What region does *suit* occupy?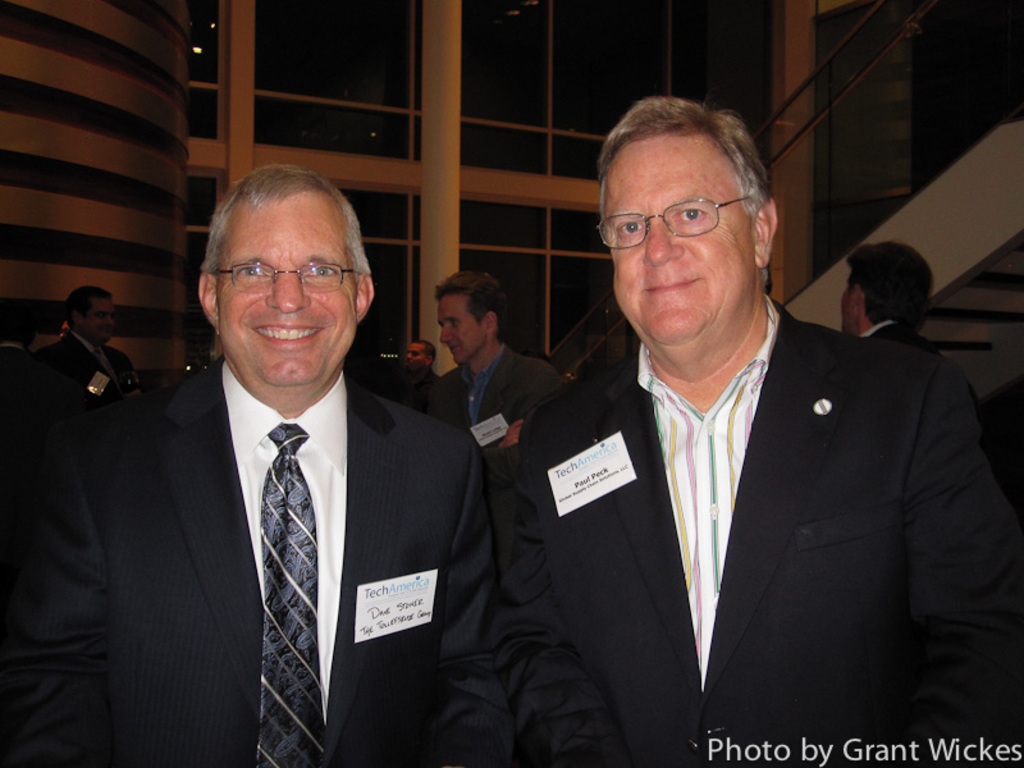
[left=868, top=319, right=961, bottom=388].
